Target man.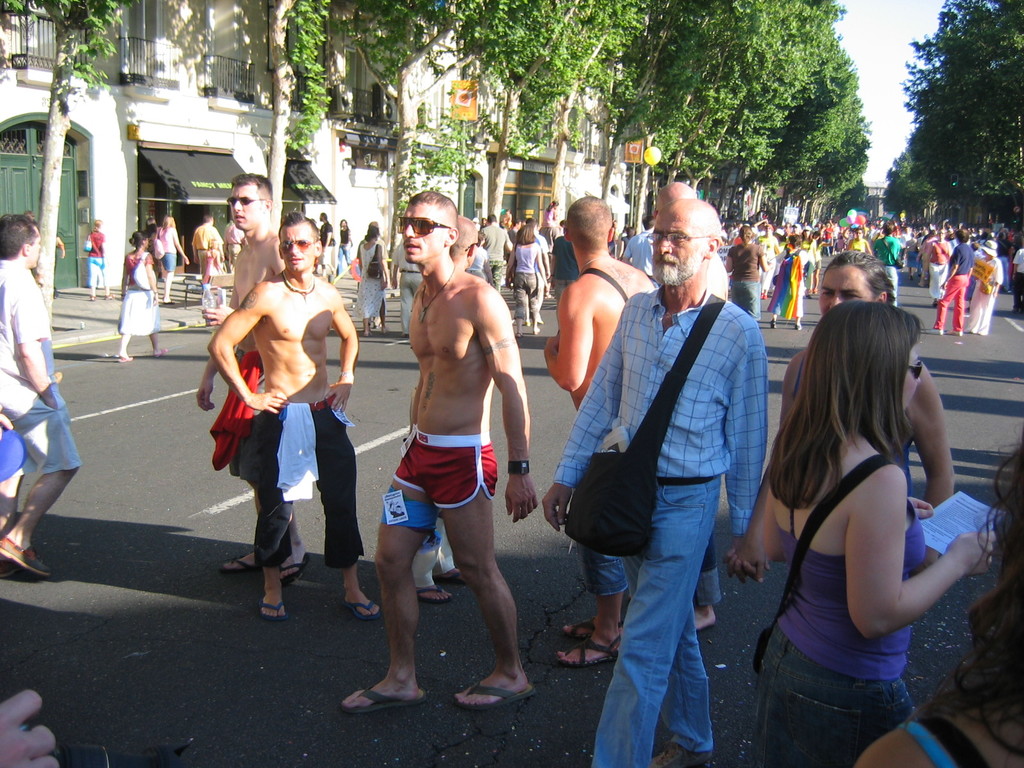
Target region: 0 691 60 767.
